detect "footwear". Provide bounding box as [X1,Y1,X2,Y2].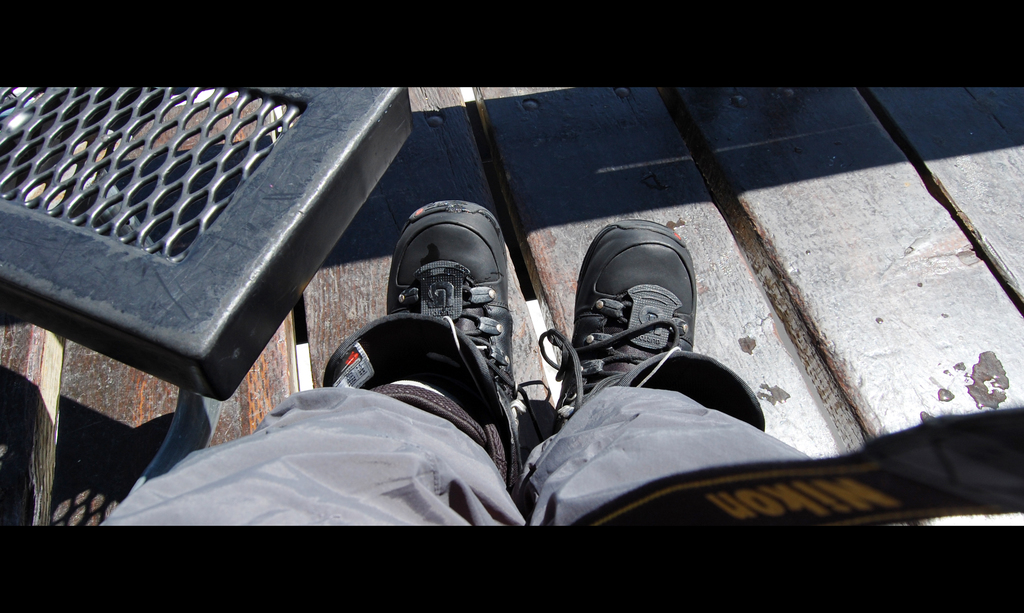
[534,213,769,437].
